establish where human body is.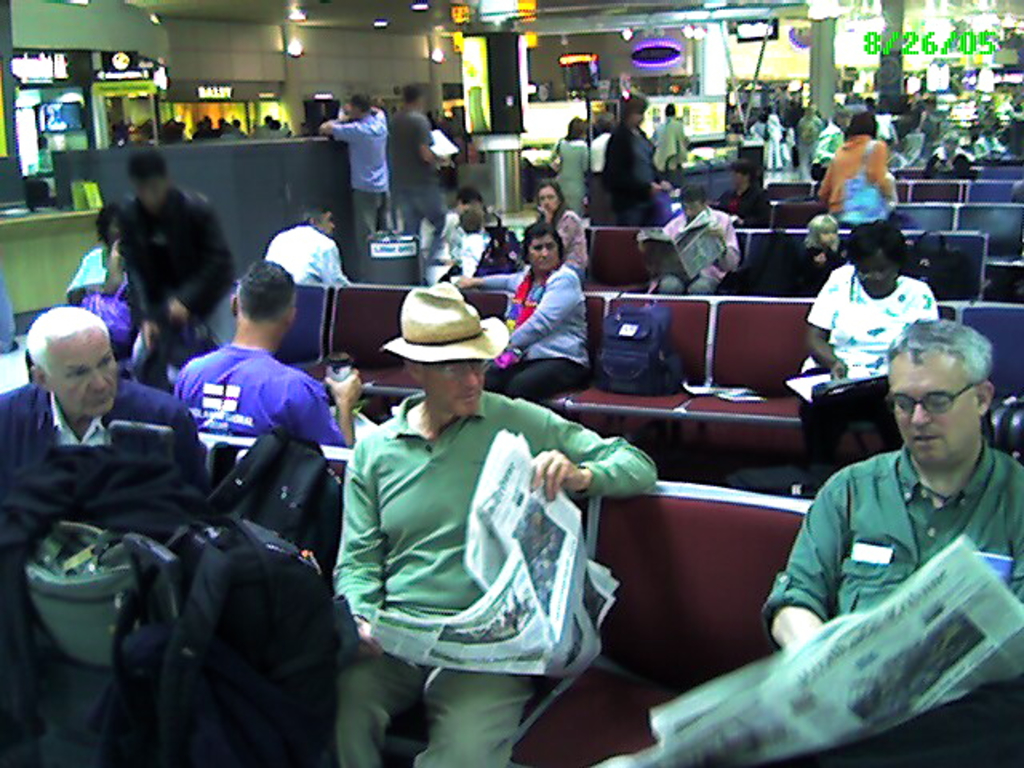
Established at [605,94,667,264].
